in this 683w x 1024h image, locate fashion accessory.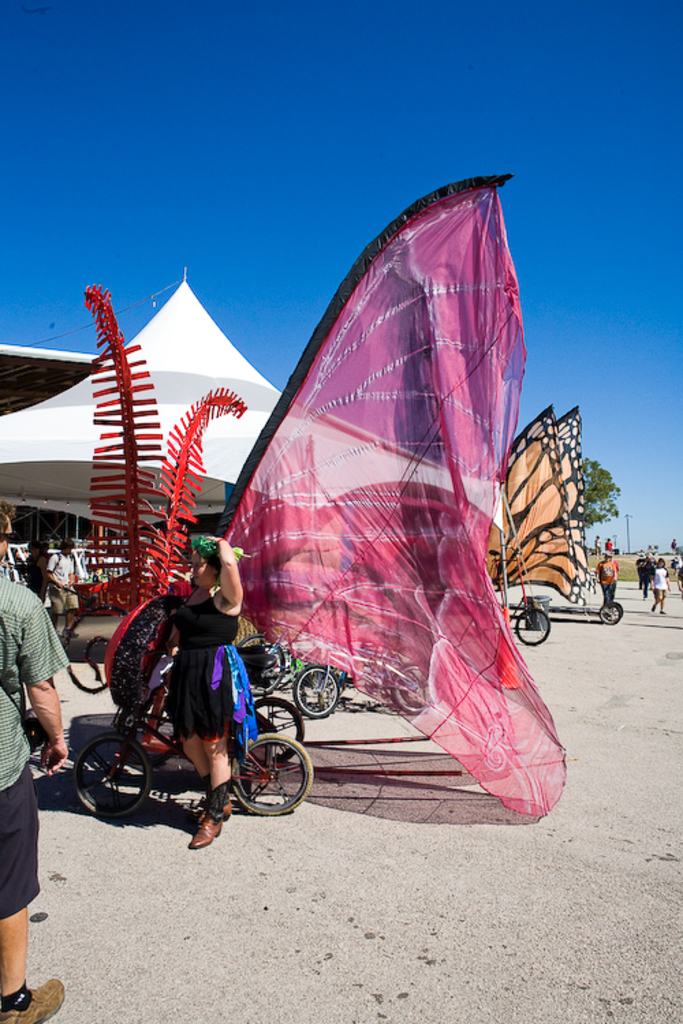
Bounding box: locate(64, 627, 78, 638).
